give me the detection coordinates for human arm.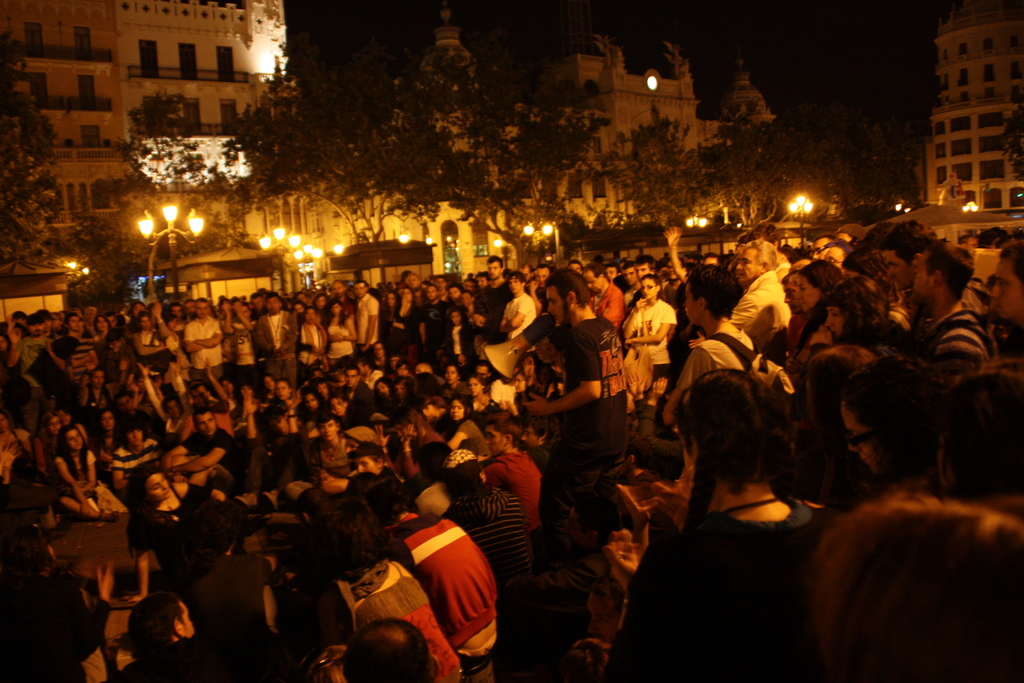
[left=661, top=349, right=714, bottom=420].
